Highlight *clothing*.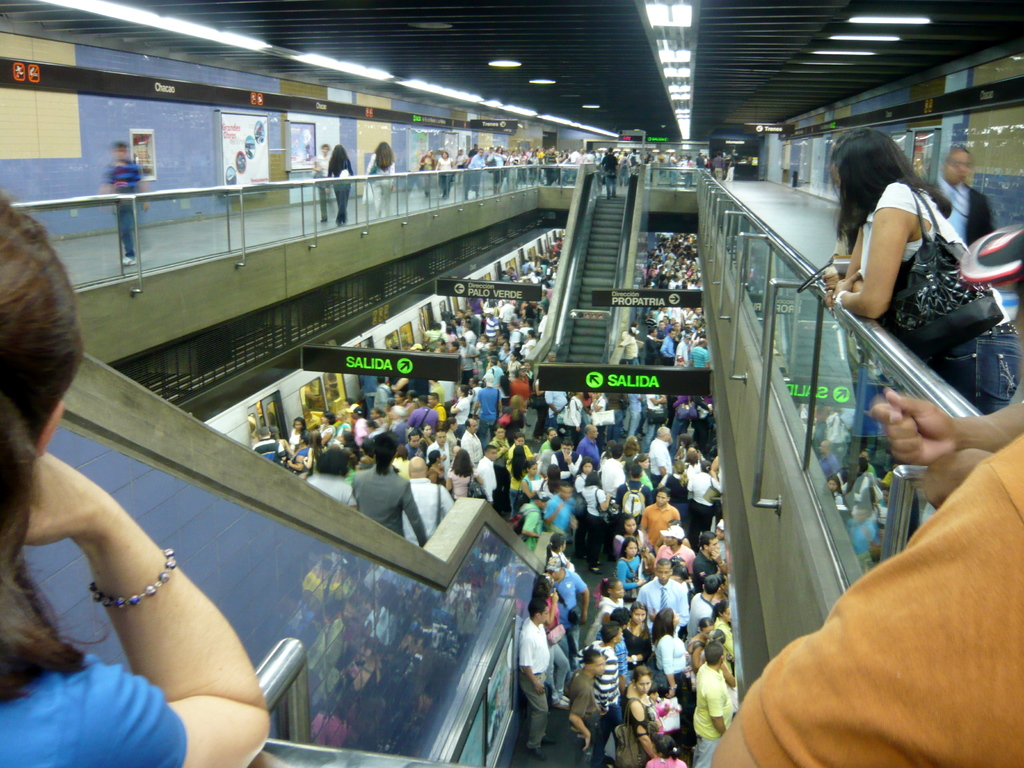
Highlighted region: 453 155 465 175.
